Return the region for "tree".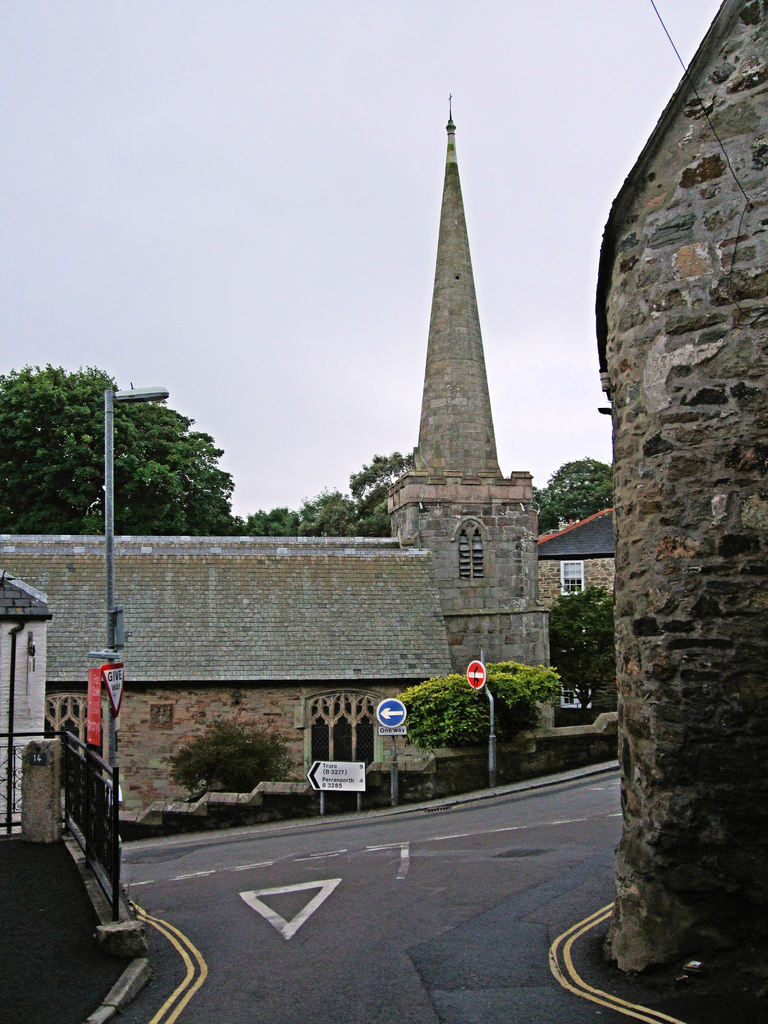
region(486, 659, 565, 714).
